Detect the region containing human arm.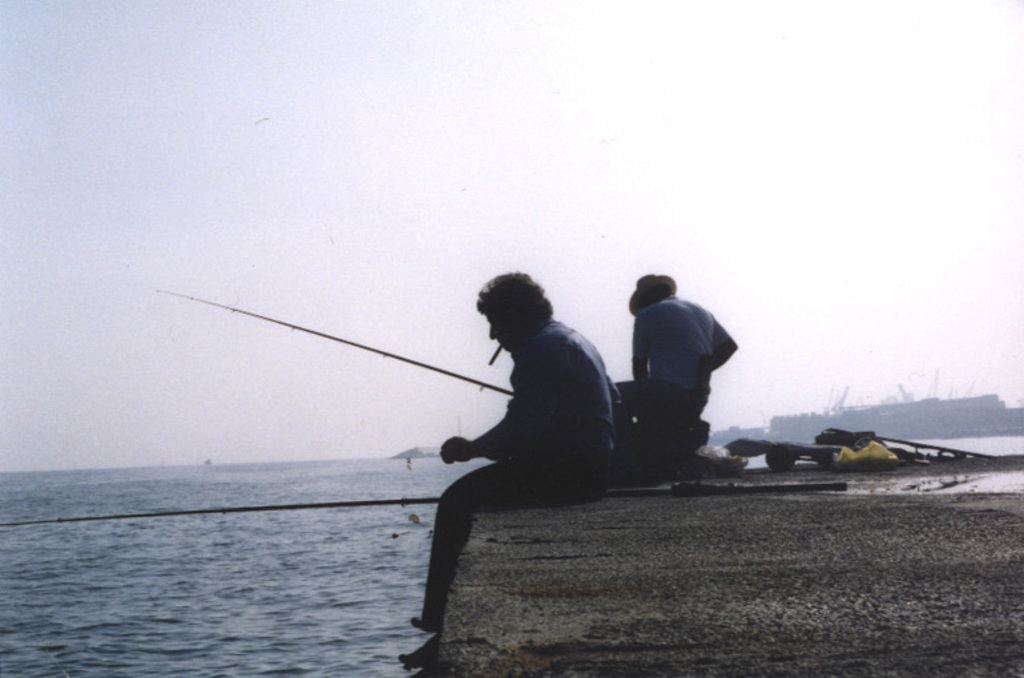
(709,312,738,370).
